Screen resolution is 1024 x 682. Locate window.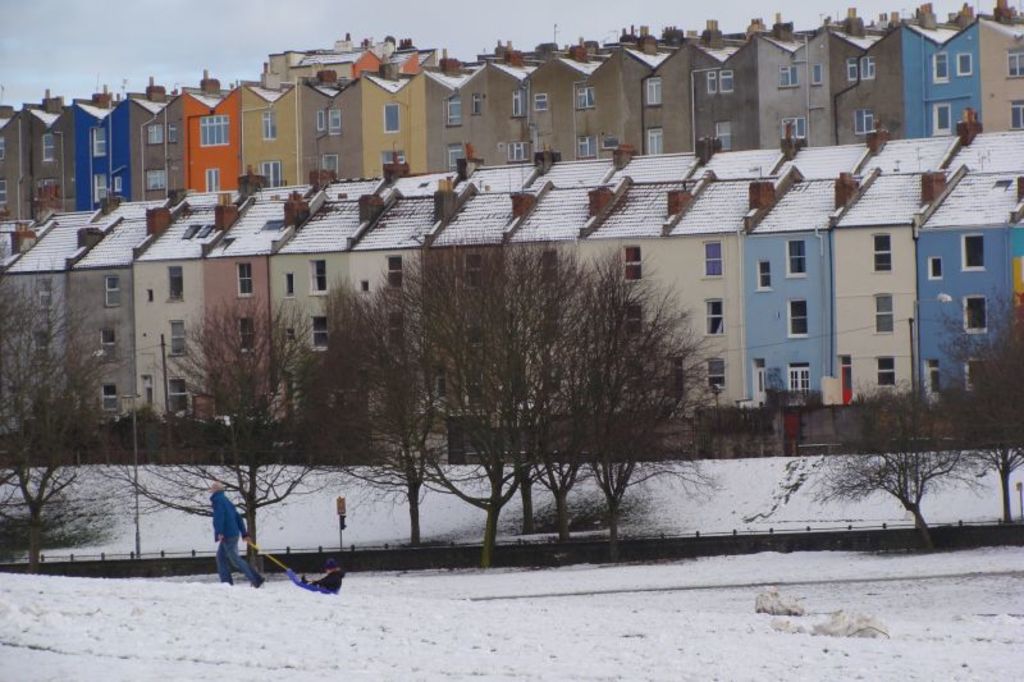
<box>508,139,532,159</box>.
